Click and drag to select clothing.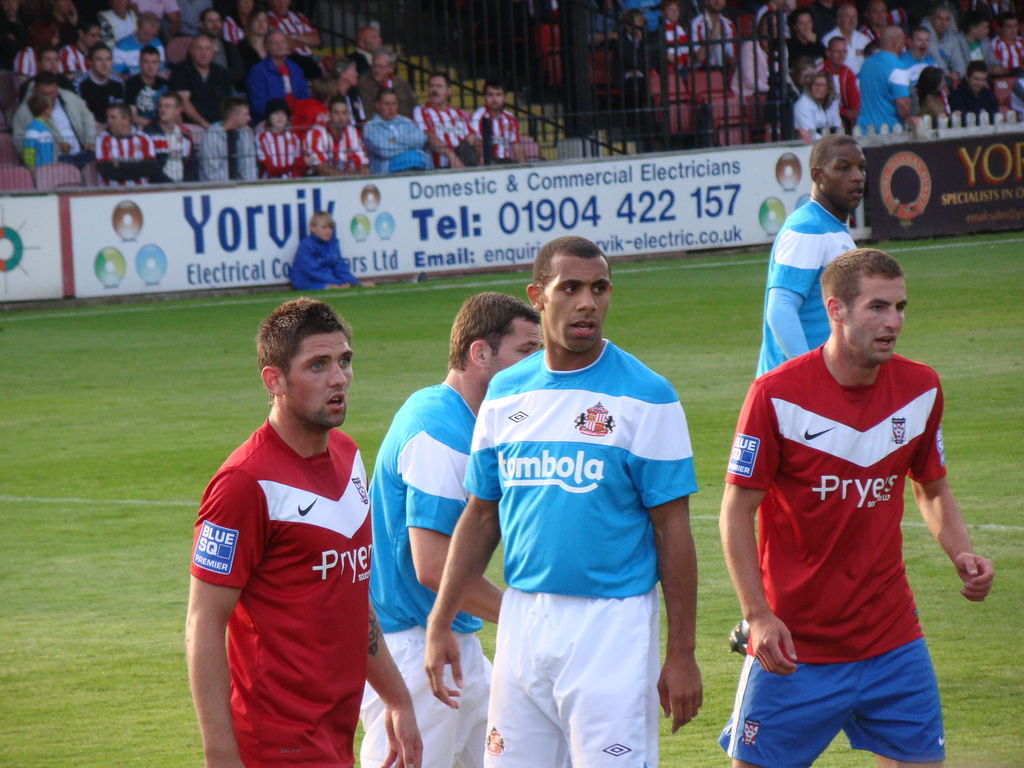
Selection: l=821, t=28, r=874, b=68.
